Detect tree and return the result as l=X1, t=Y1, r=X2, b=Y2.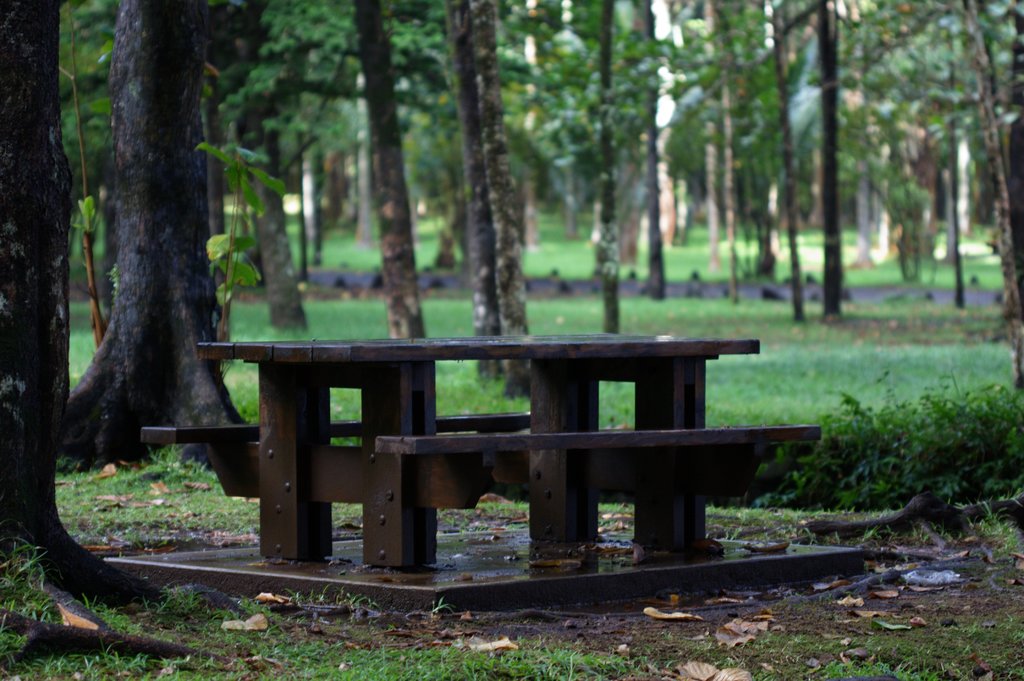
l=49, t=6, r=254, b=488.
